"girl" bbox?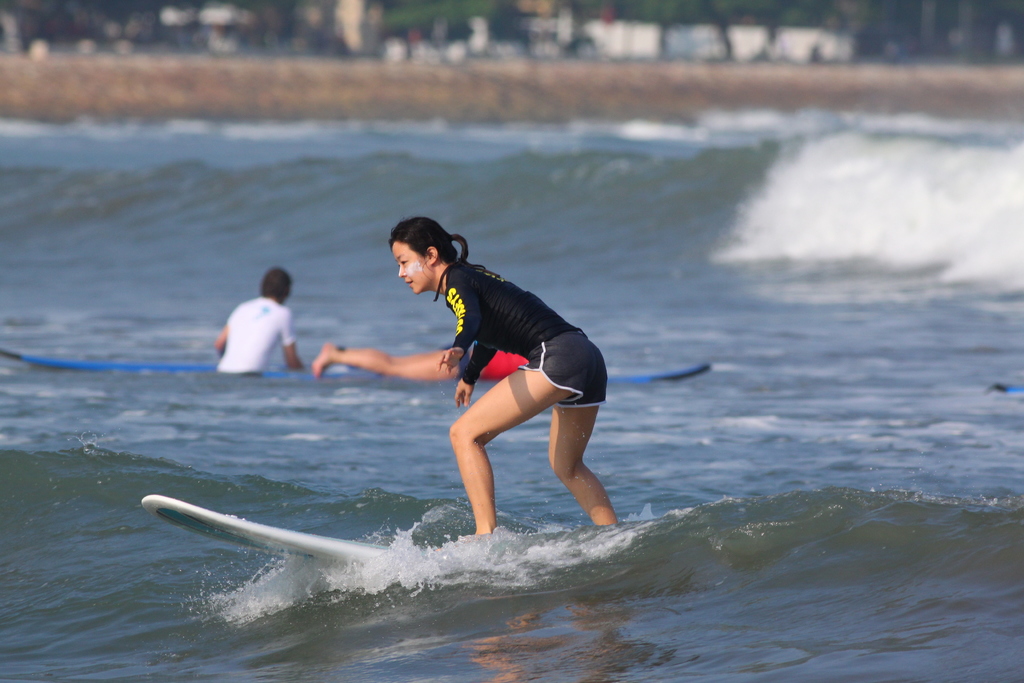
box=[388, 215, 622, 533]
